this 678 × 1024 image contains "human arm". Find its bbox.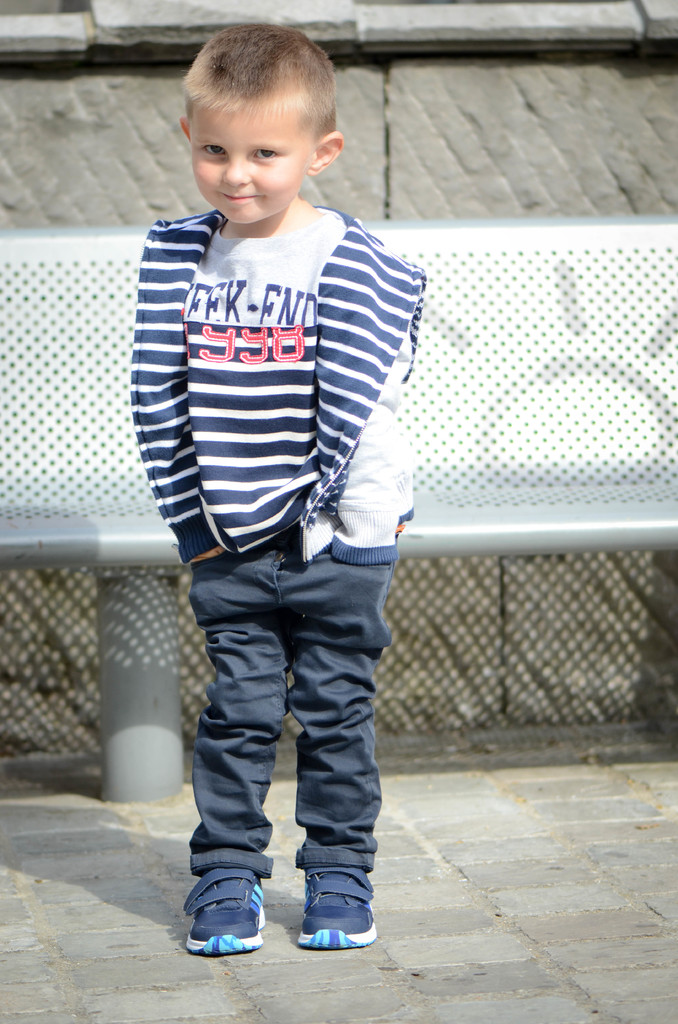
select_region(346, 273, 412, 548).
